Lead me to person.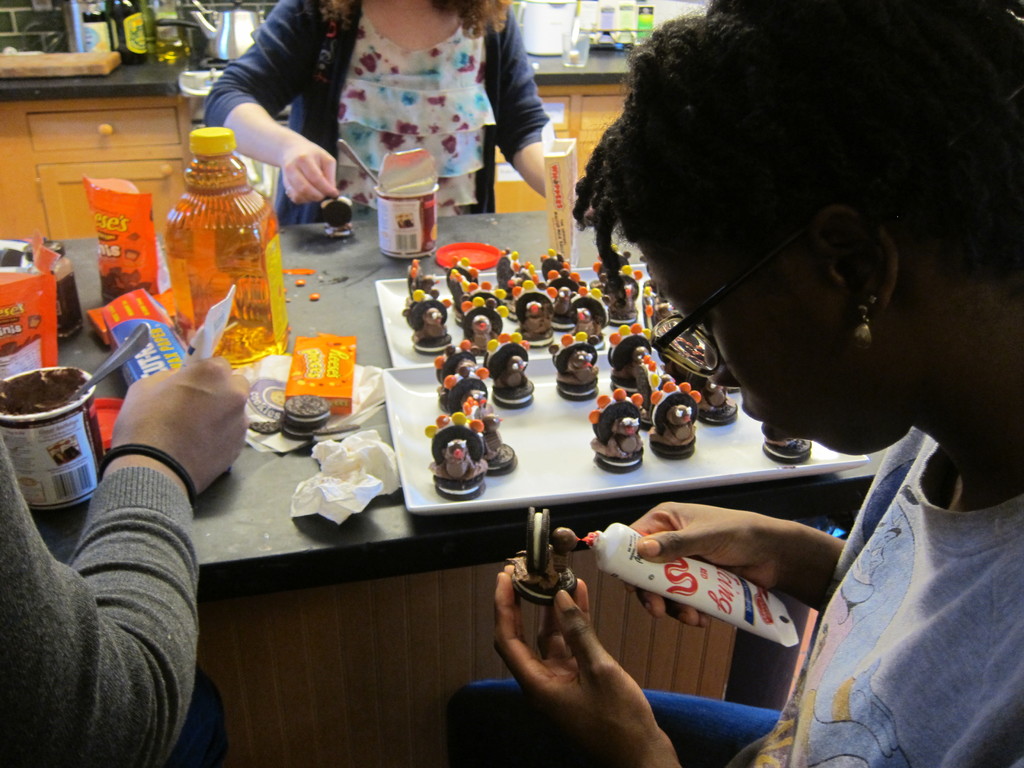
Lead to pyautogui.locateOnScreen(203, 0, 556, 229).
